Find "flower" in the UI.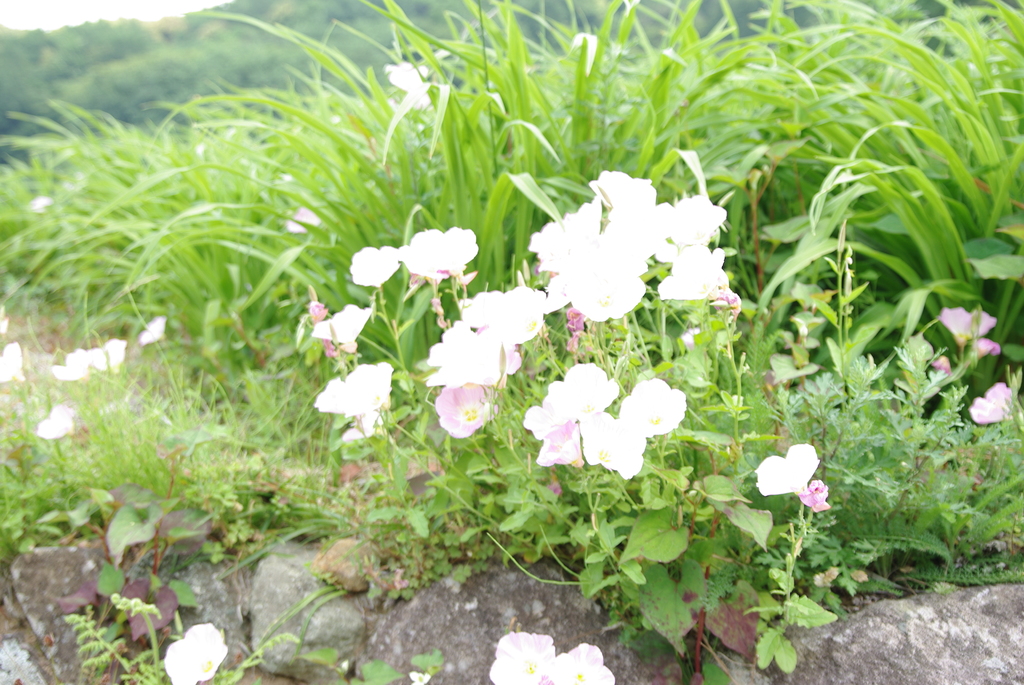
UI element at rect(0, 343, 33, 383).
